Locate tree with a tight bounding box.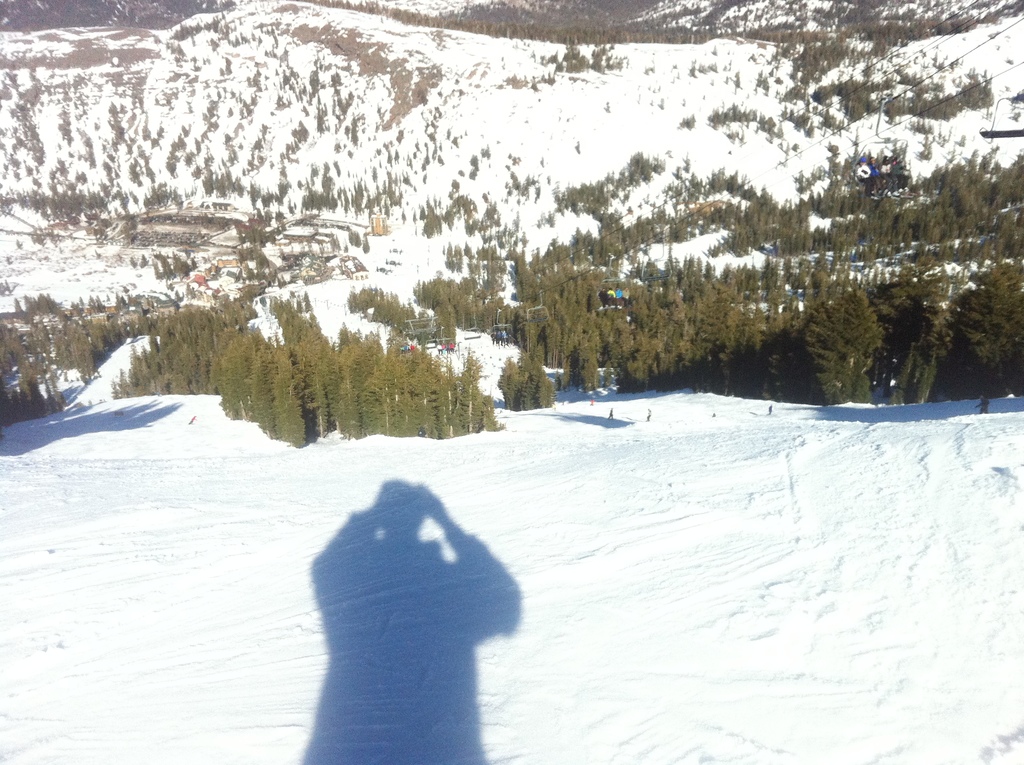
(12, 299, 28, 321).
